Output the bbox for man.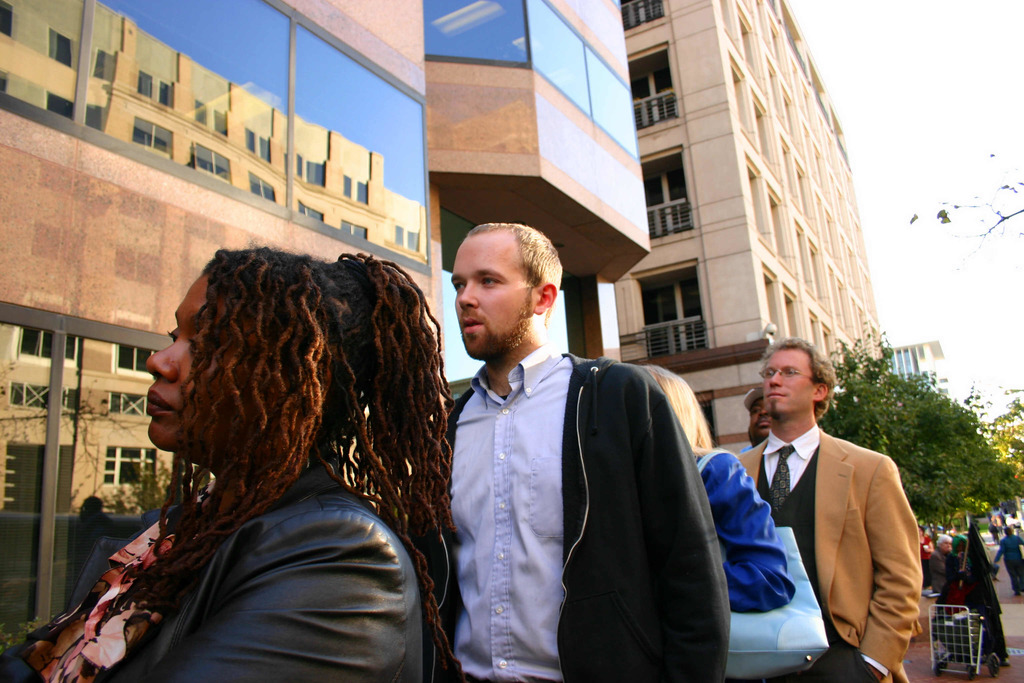
{"x1": 733, "y1": 335, "x2": 920, "y2": 682}.
